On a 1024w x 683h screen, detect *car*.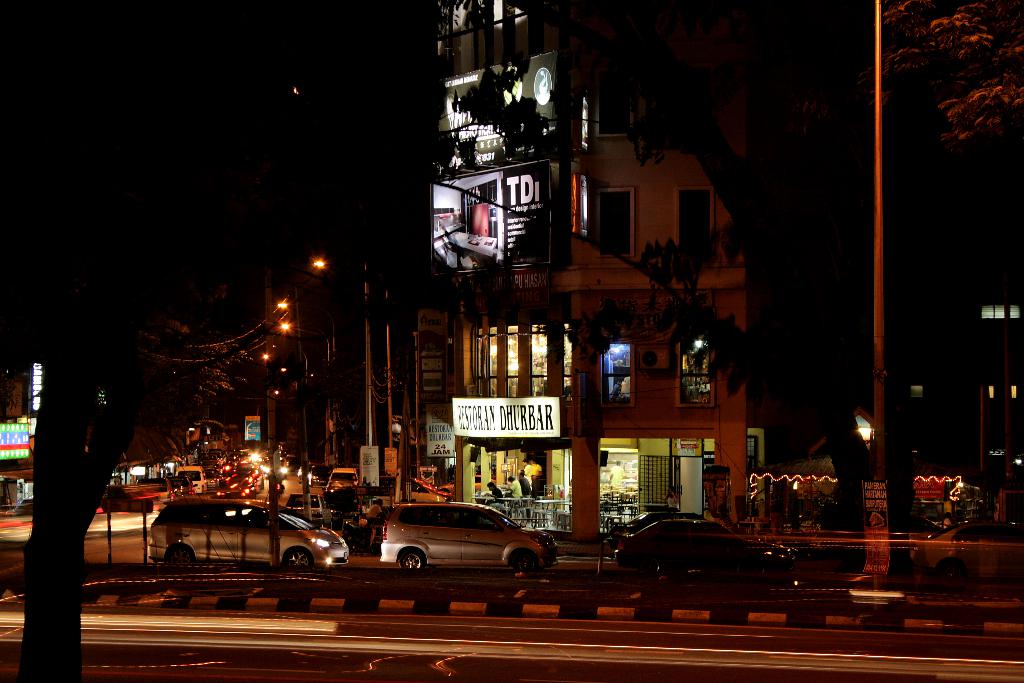
<box>327,468,358,491</box>.
